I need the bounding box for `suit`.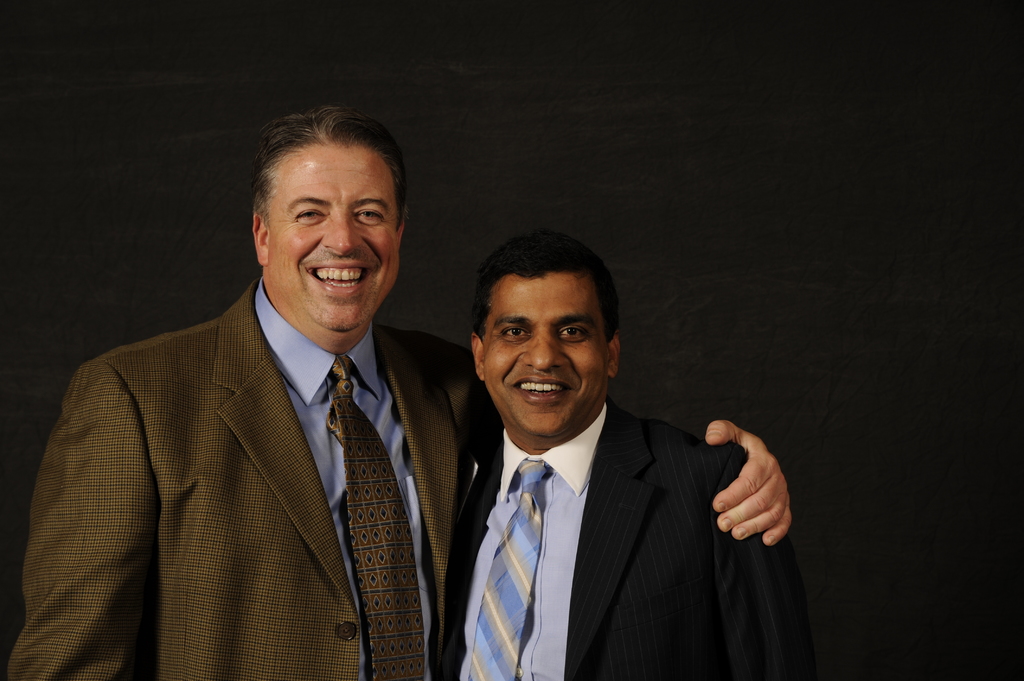
Here it is: box=[56, 203, 470, 672].
